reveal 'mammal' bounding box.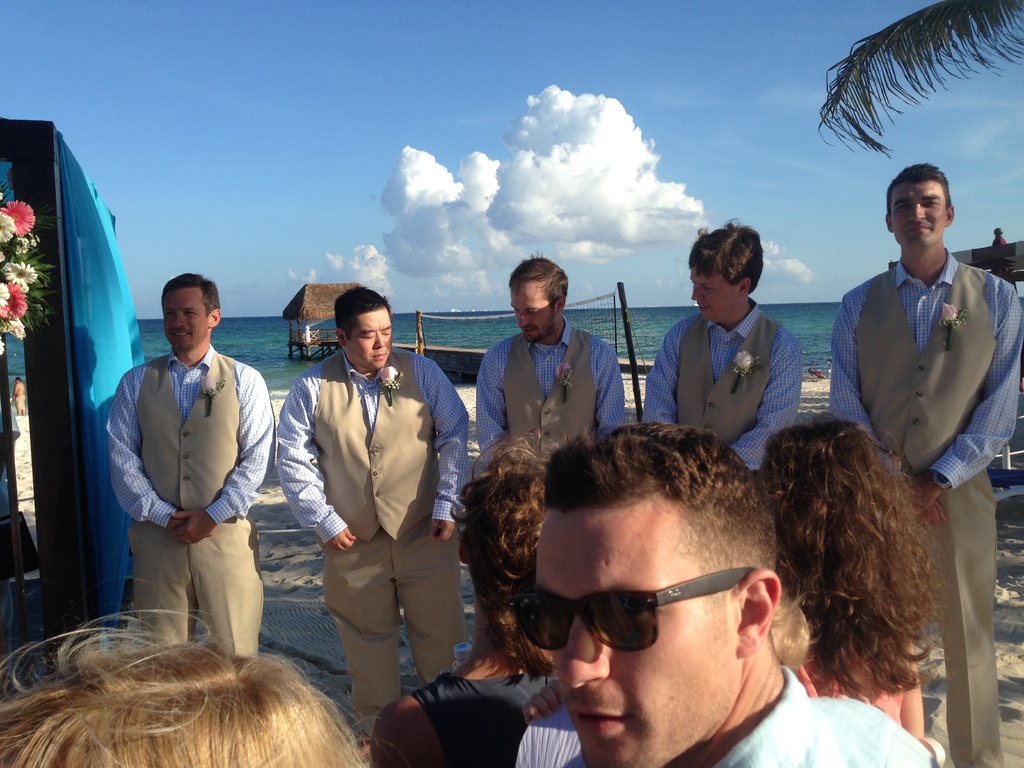
Revealed: [273,285,472,710].
